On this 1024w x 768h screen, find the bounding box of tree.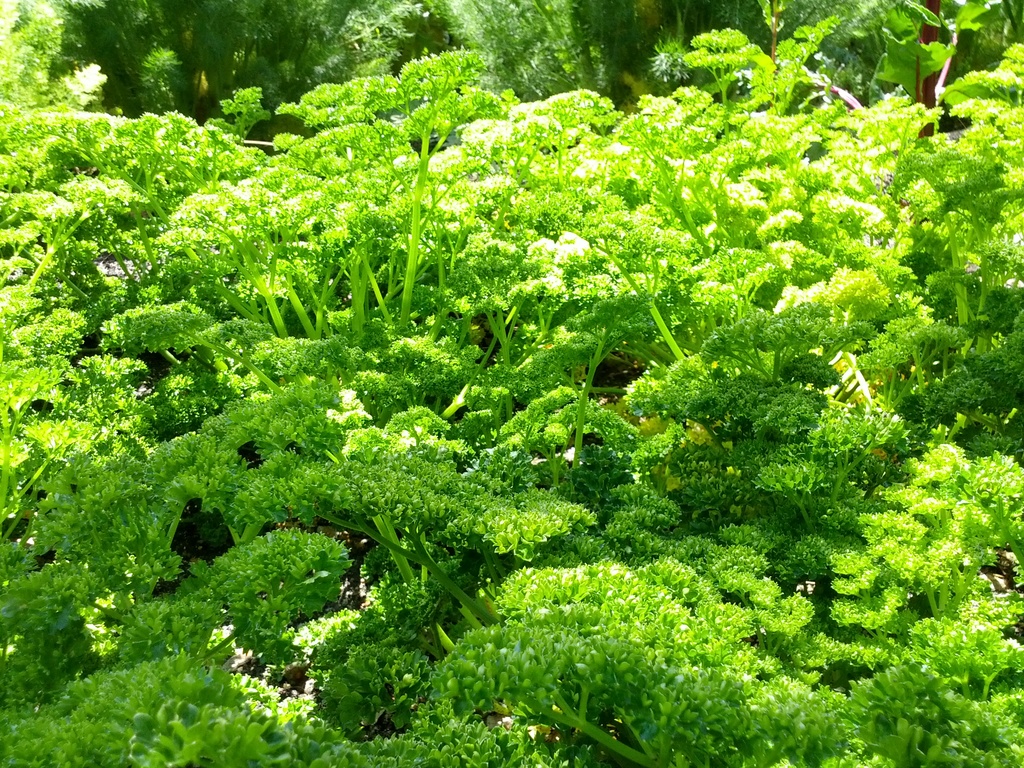
Bounding box: locate(0, 0, 383, 318).
